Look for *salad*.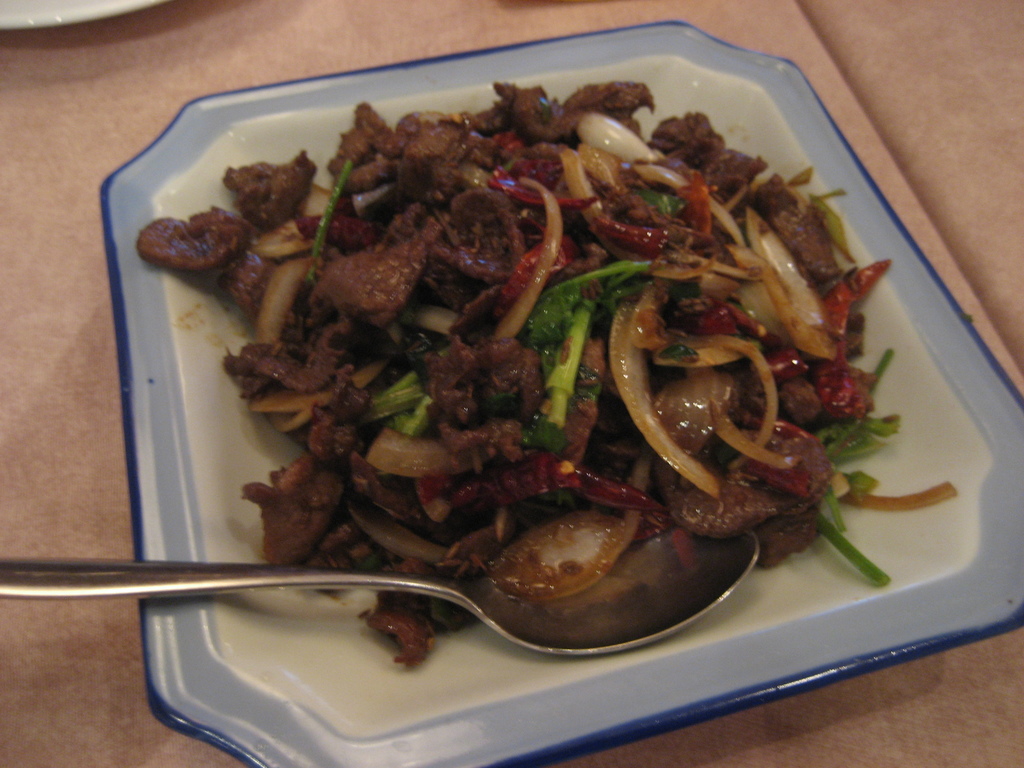
Found: [134,90,924,680].
